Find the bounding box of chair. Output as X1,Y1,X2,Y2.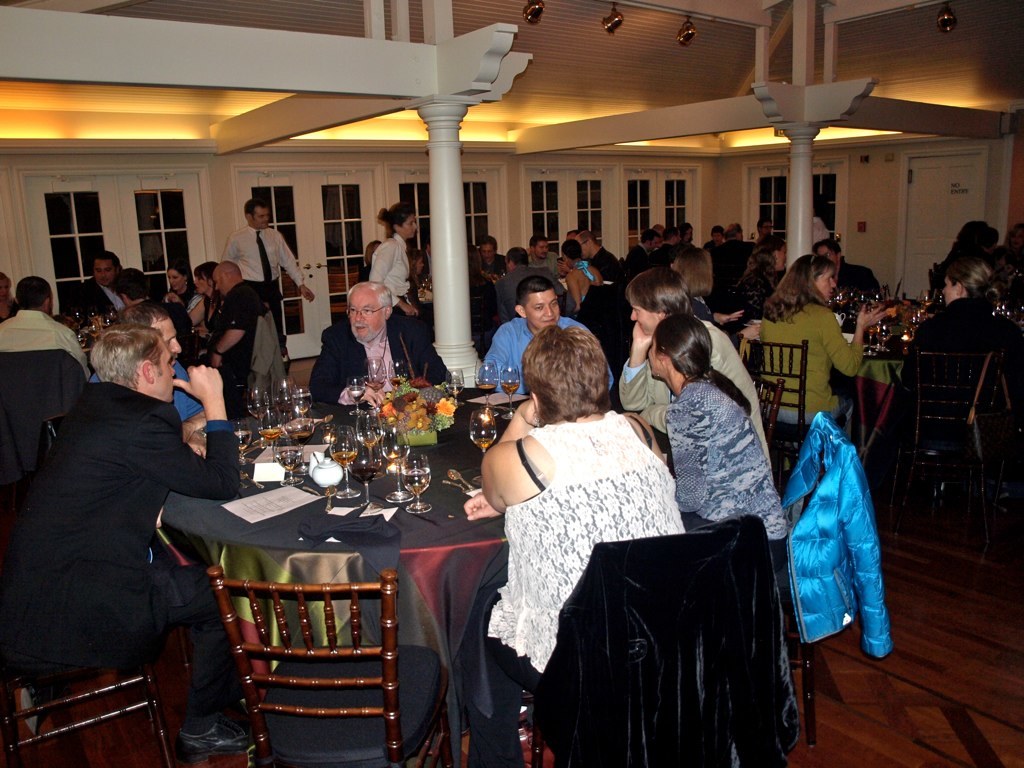
527,515,791,767.
